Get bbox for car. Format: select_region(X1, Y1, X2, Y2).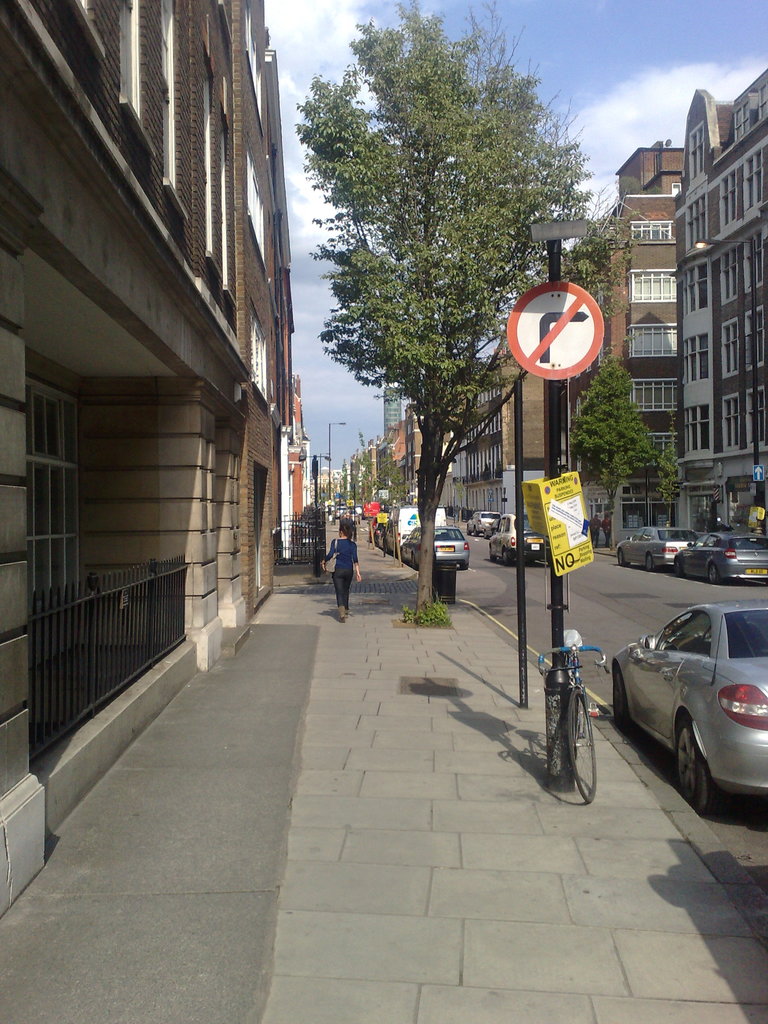
select_region(483, 519, 508, 540).
